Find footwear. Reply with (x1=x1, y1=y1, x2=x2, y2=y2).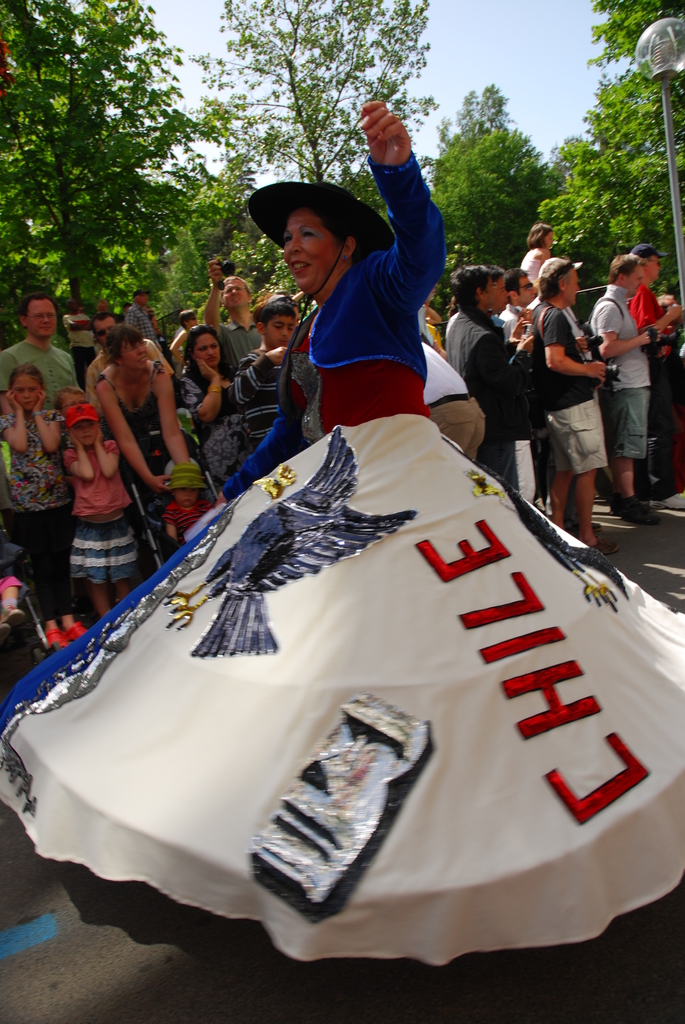
(x1=617, y1=493, x2=657, y2=524).
